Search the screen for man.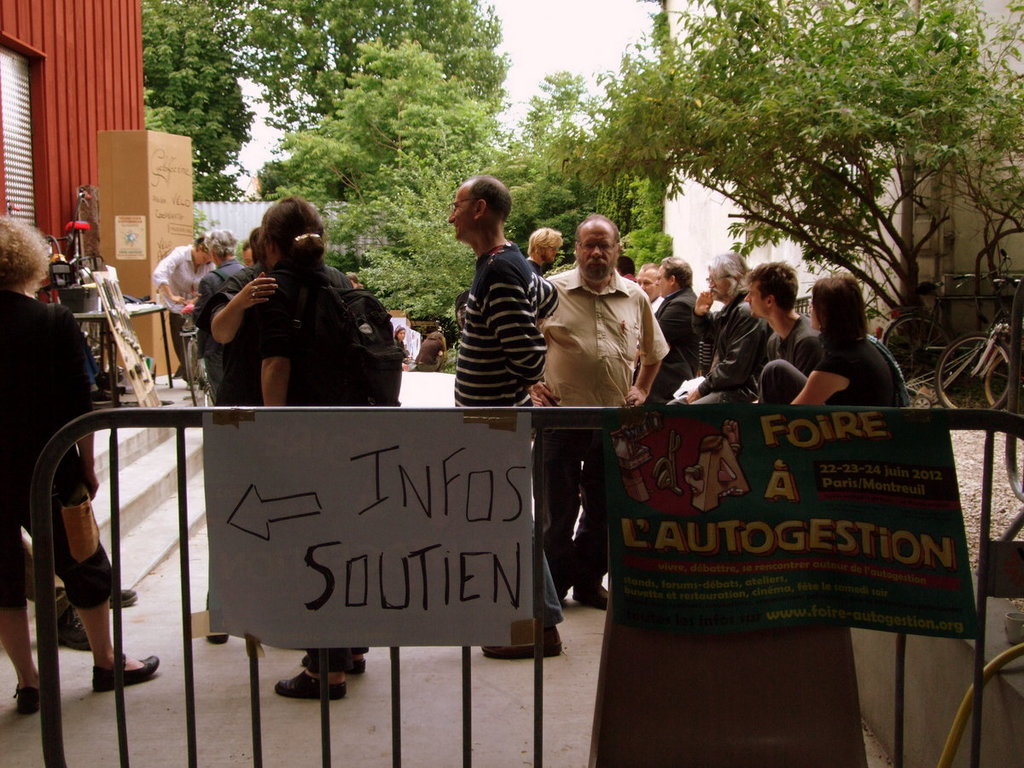
Found at region(636, 262, 667, 388).
